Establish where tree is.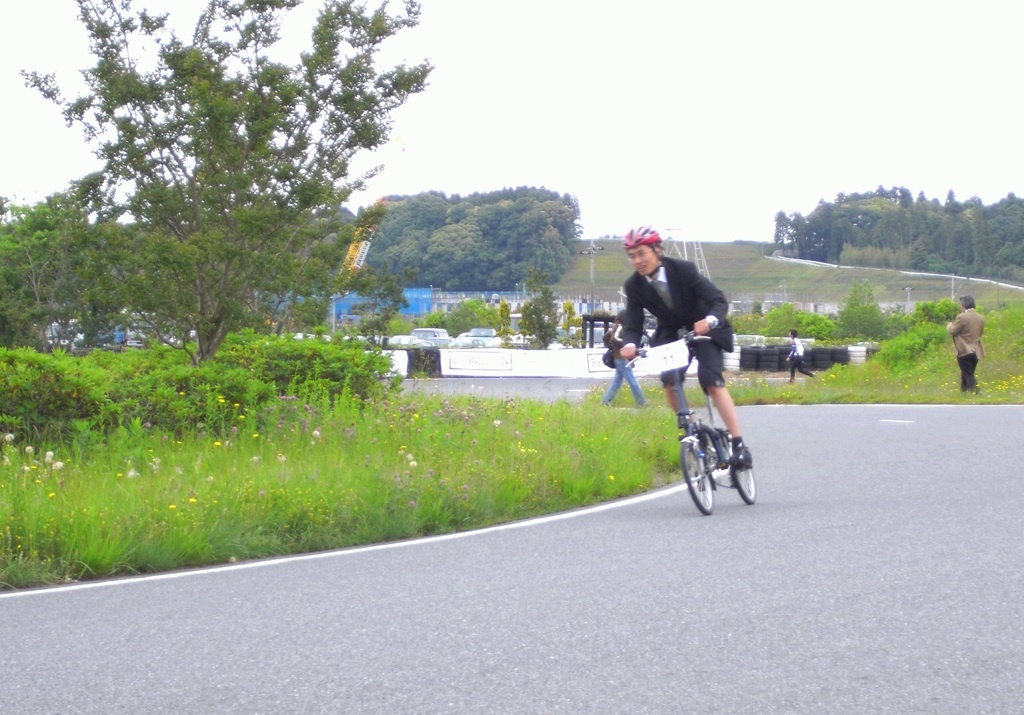
Established at <box>519,268,570,346</box>.
